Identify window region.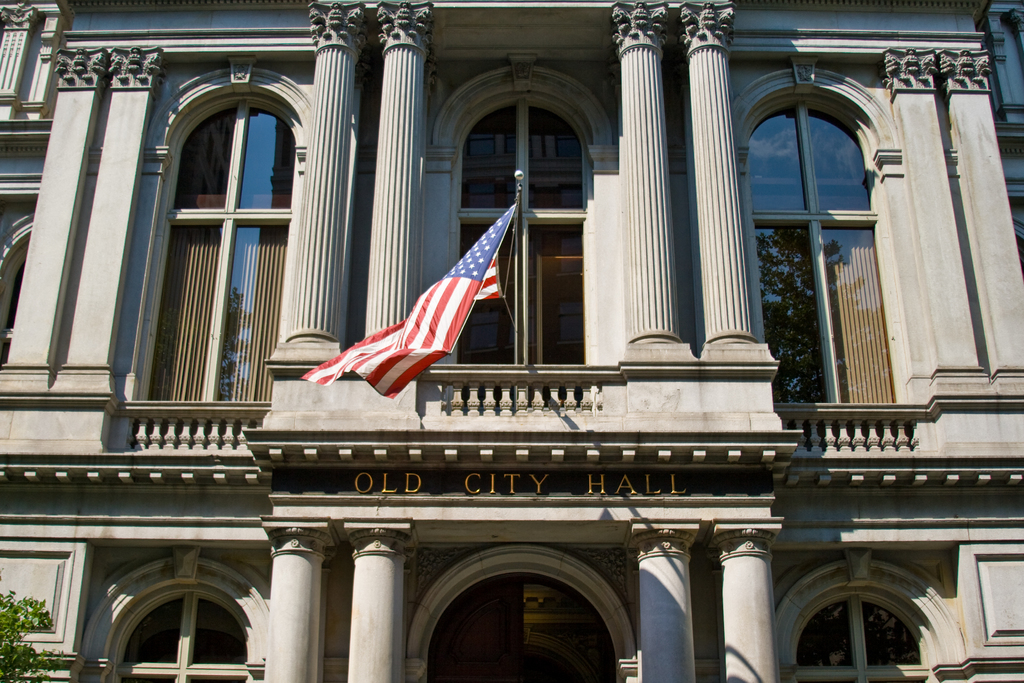
Region: l=83, t=561, r=265, b=673.
